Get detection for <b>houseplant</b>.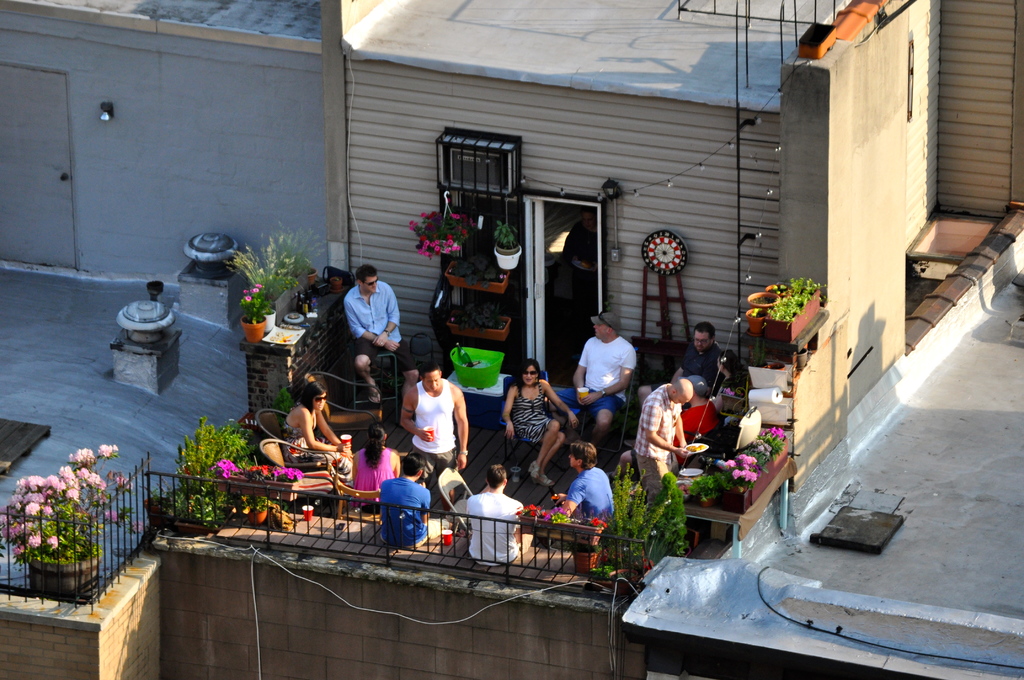
Detection: box(607, 463, 674, 597).
